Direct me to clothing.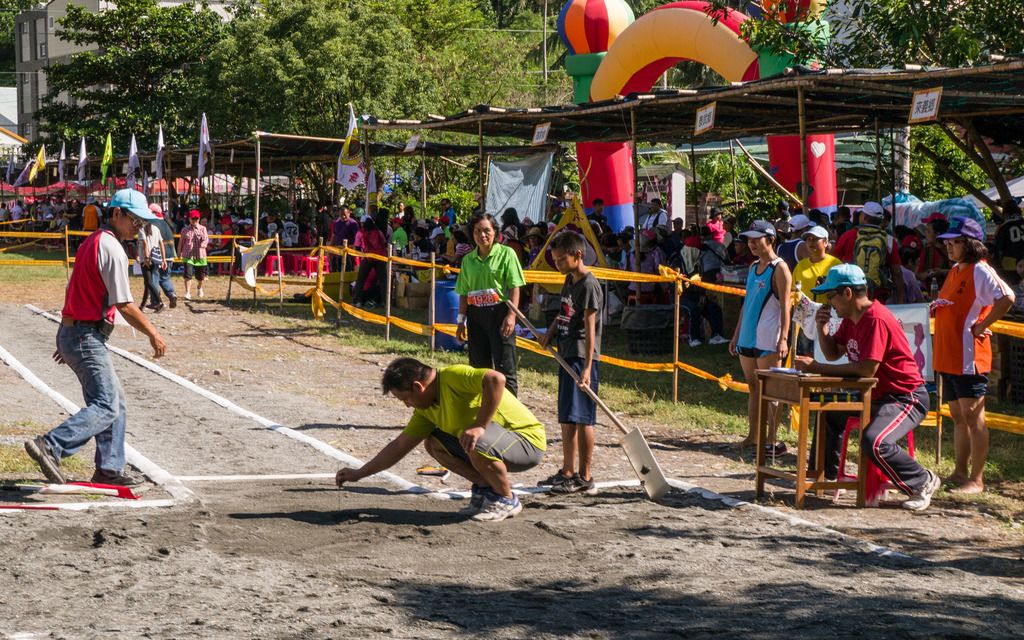
Direction: bbox=[730, 253, 799, 360].
